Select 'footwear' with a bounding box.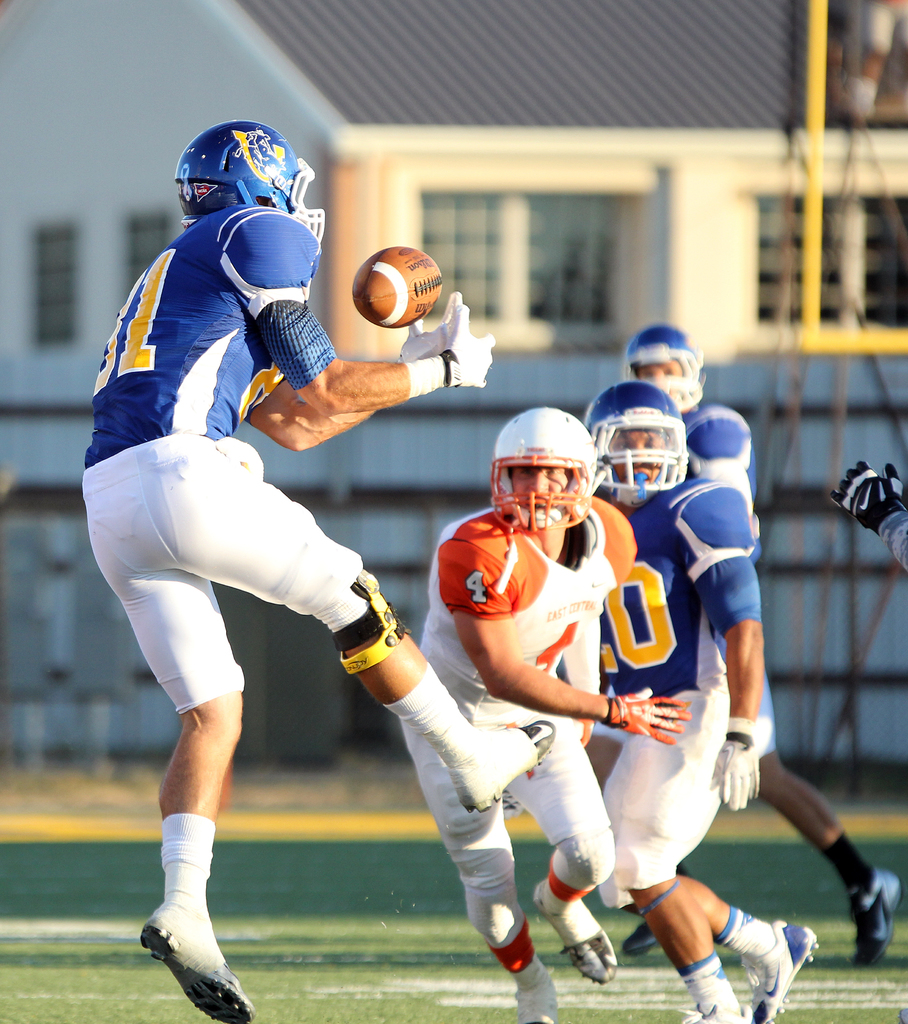
(x1=849, y1=863, x2=905, y2=967).
